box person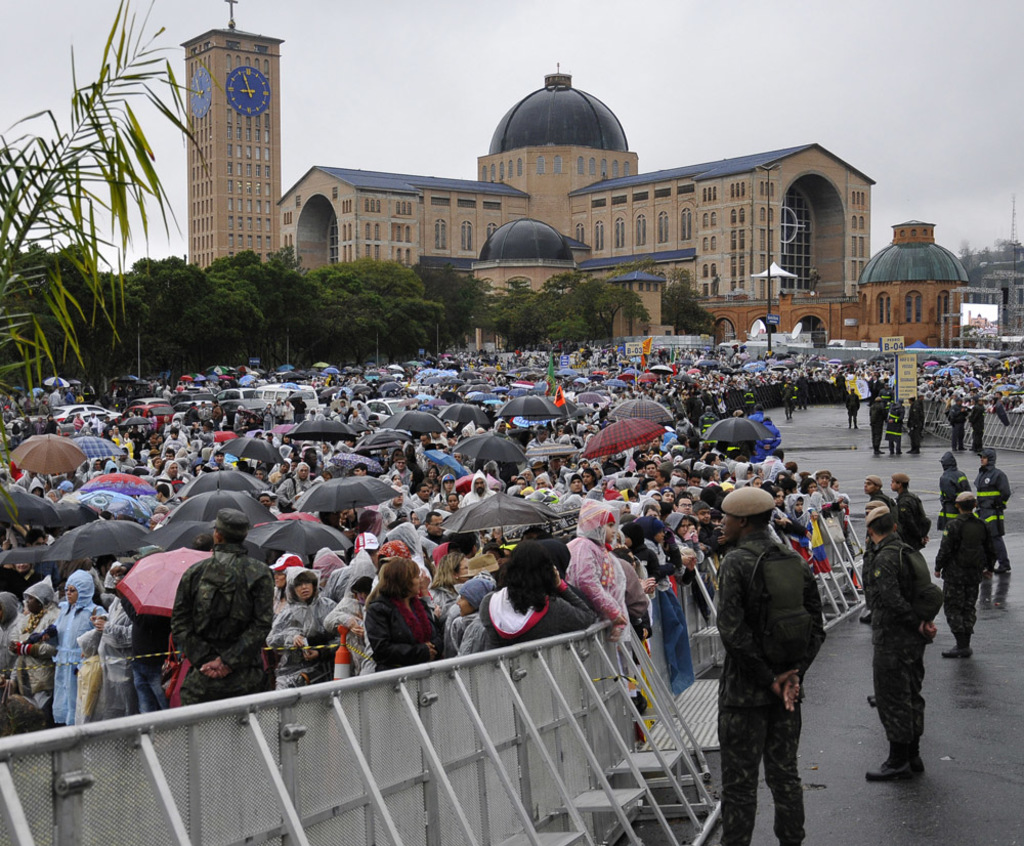
l=271, t=566, r=338, b=693
